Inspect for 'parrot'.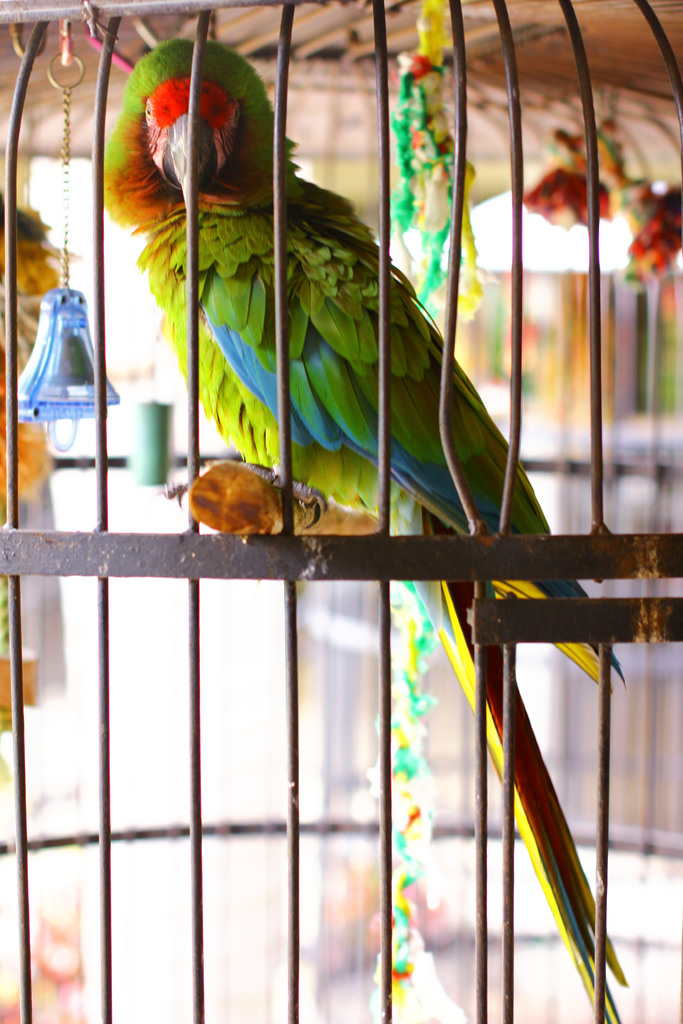
Inspection: box(88, 29, 627, 1021).
